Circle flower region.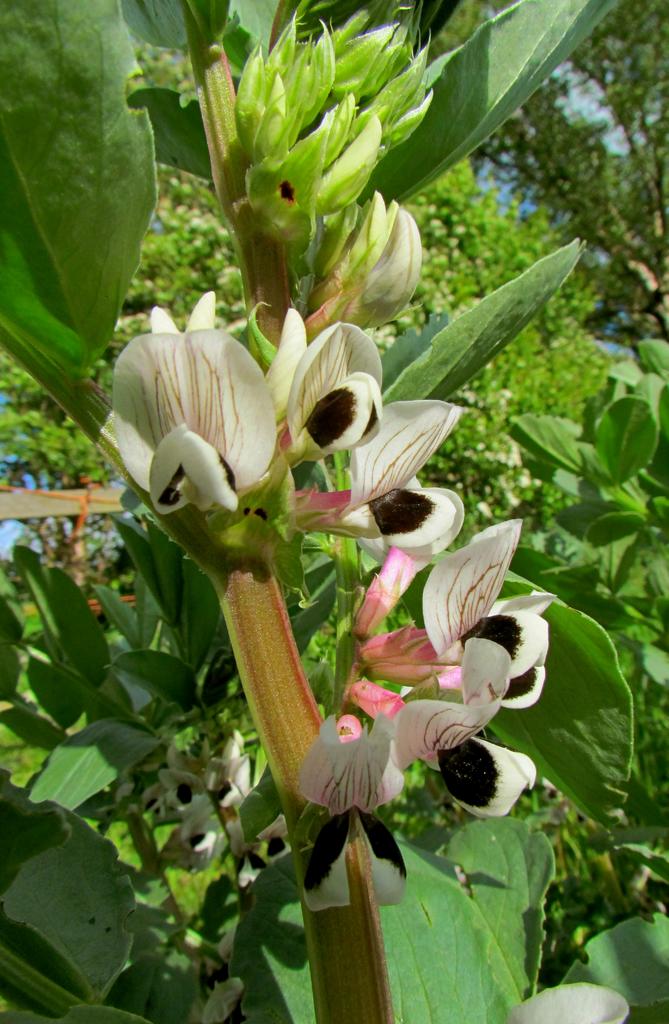
Region: rect(100, 291, 290, 509).
